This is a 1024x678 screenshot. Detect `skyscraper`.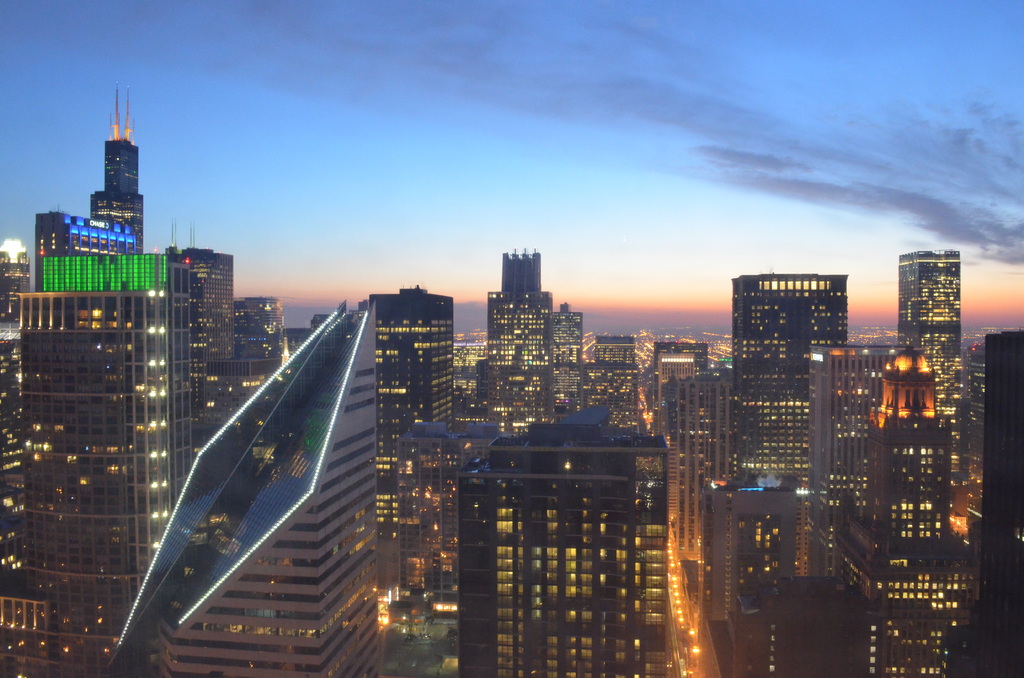
crop(487, 239, 562, 436).
